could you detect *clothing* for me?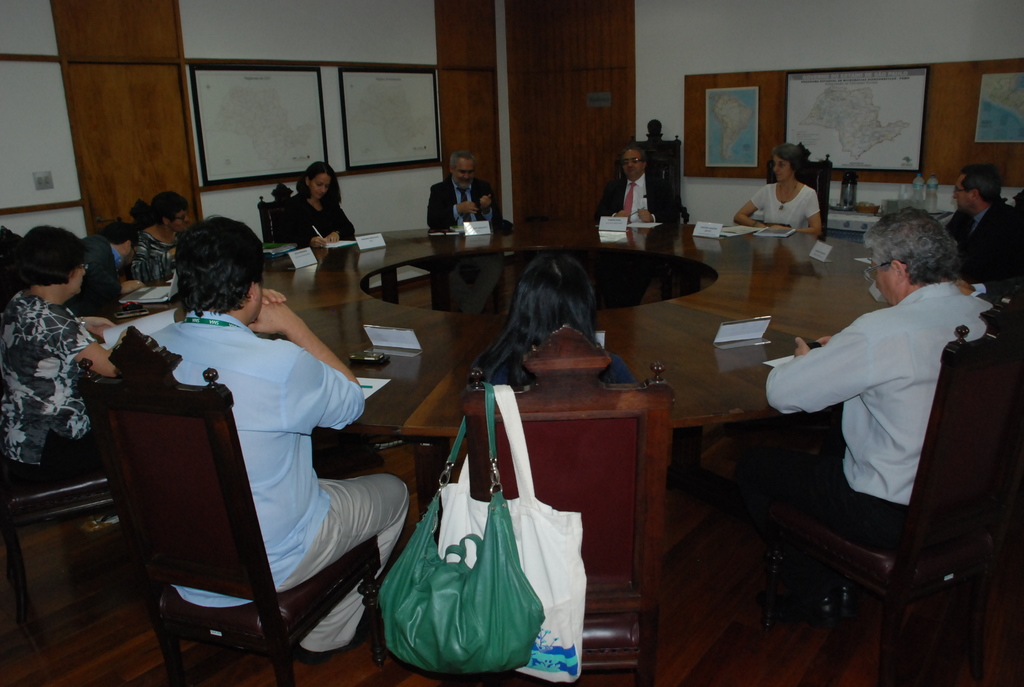
Detection result: (x1=949, y1=211, x2=1015, y2=283).
